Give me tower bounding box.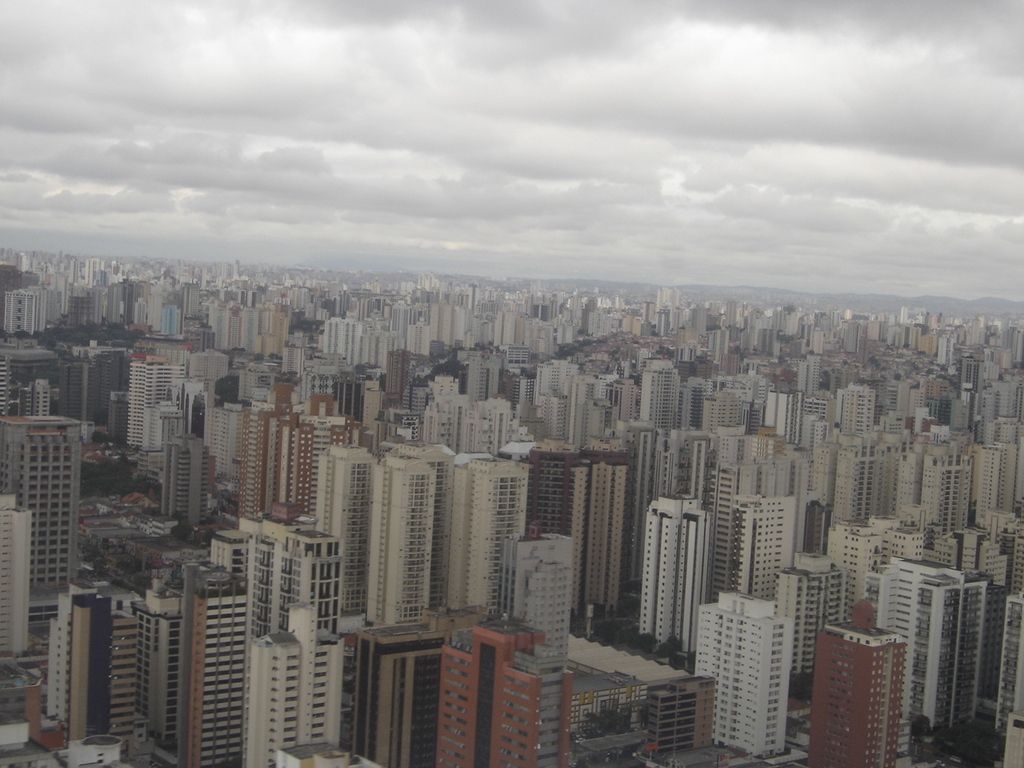
box=[0, 414, 70, 586].
